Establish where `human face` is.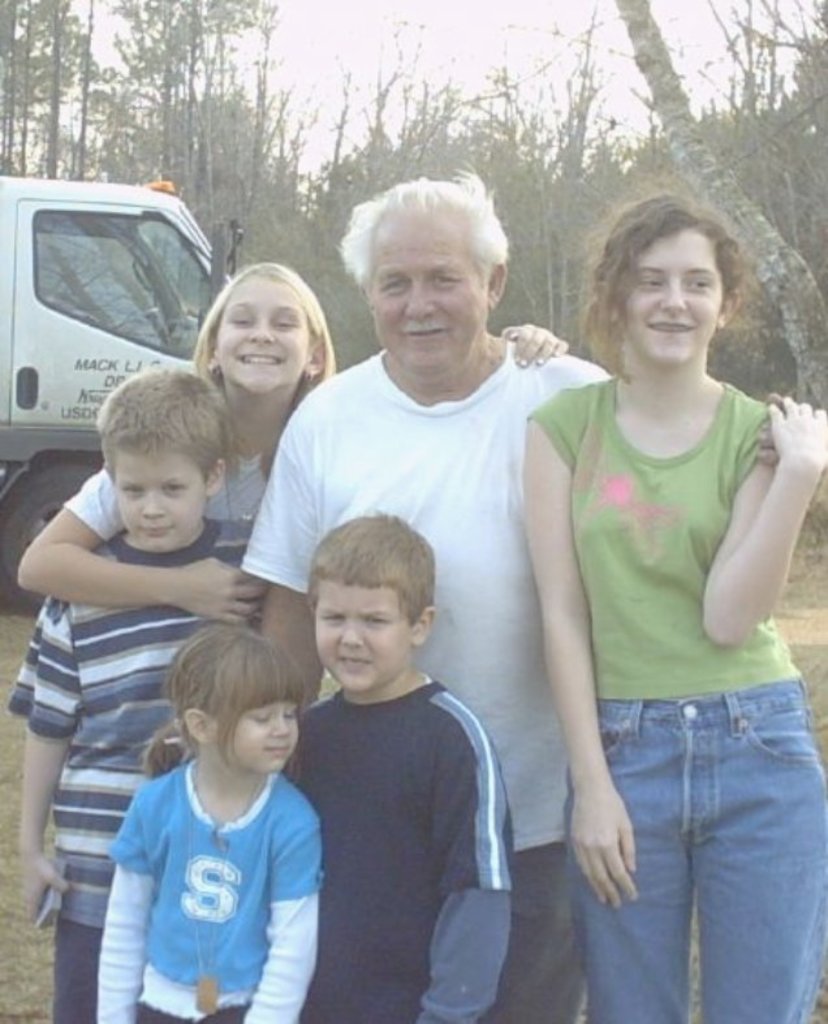
Established at (left=220, top=273, right=305, bottom=396).
